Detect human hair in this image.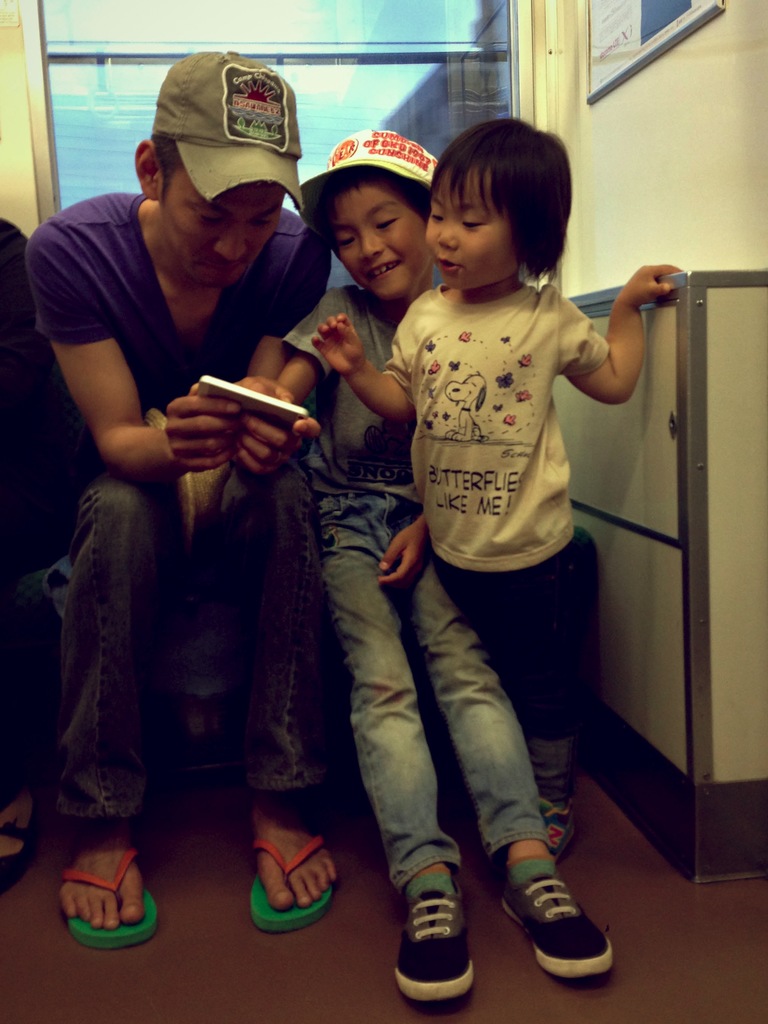
Detection: [150, 129, 182, 209].
